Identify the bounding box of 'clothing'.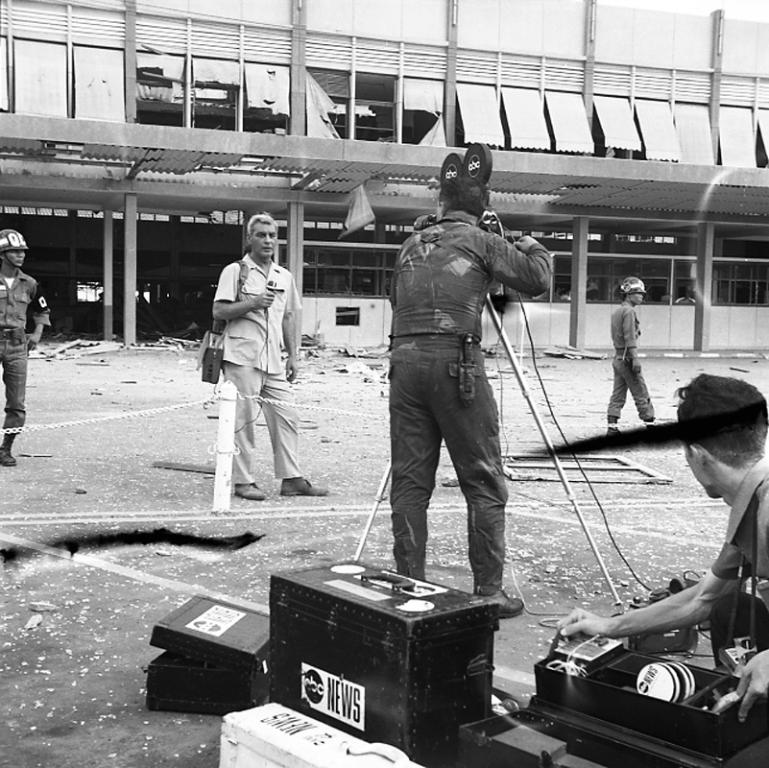
[609, 301, 659, 423].
